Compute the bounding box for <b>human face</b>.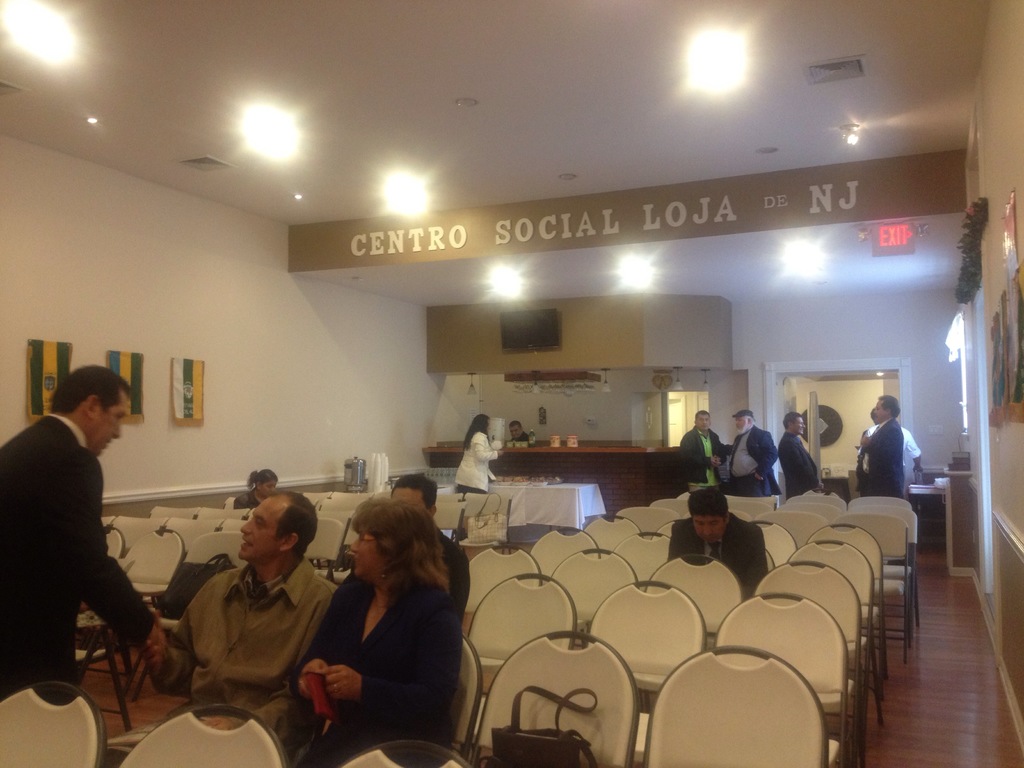
<bbox>237, 502, 282, 560</bbox>.
